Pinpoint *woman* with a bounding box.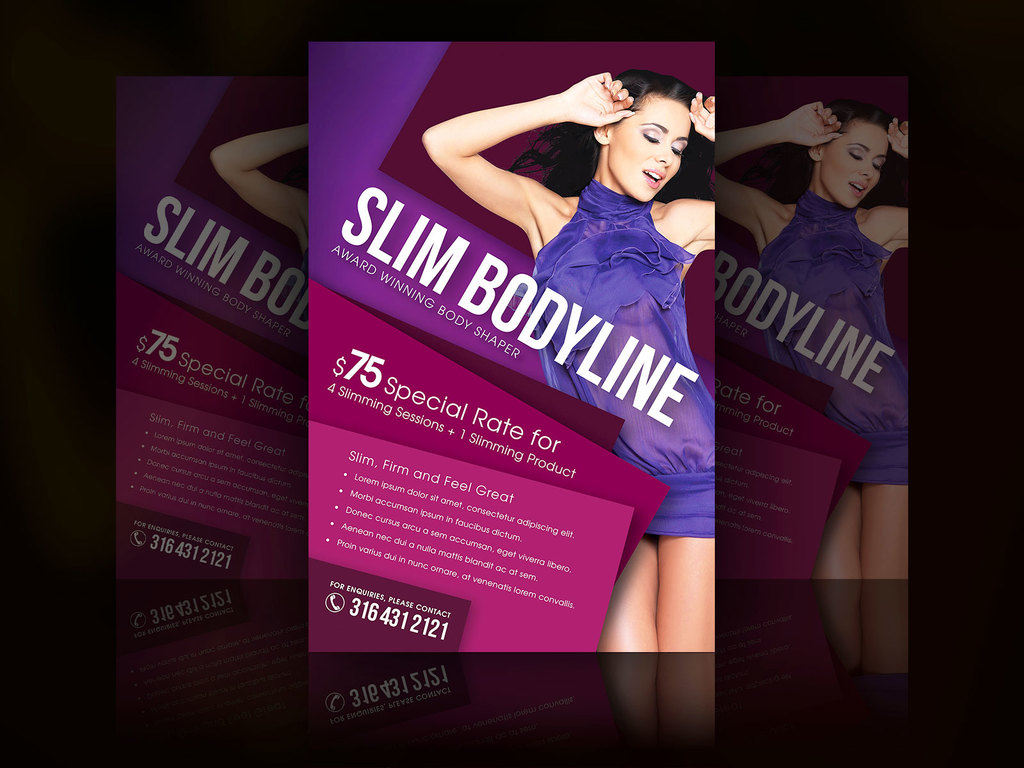
(423, 71, 716, 654).
